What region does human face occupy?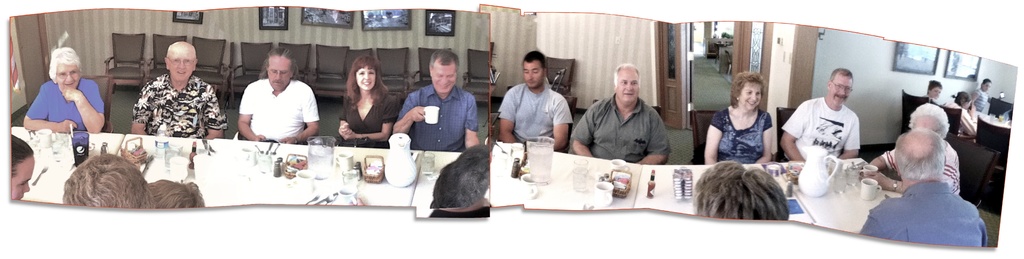
(269, 55, 290, 93).
